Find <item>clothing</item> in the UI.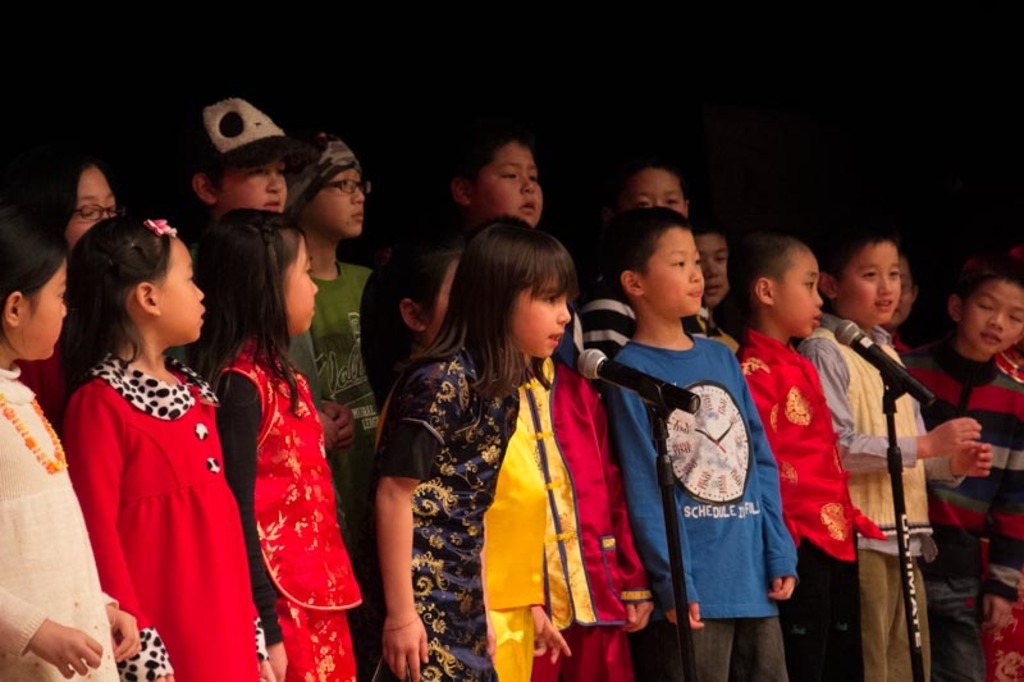
UI element at 273 315 326 408.
